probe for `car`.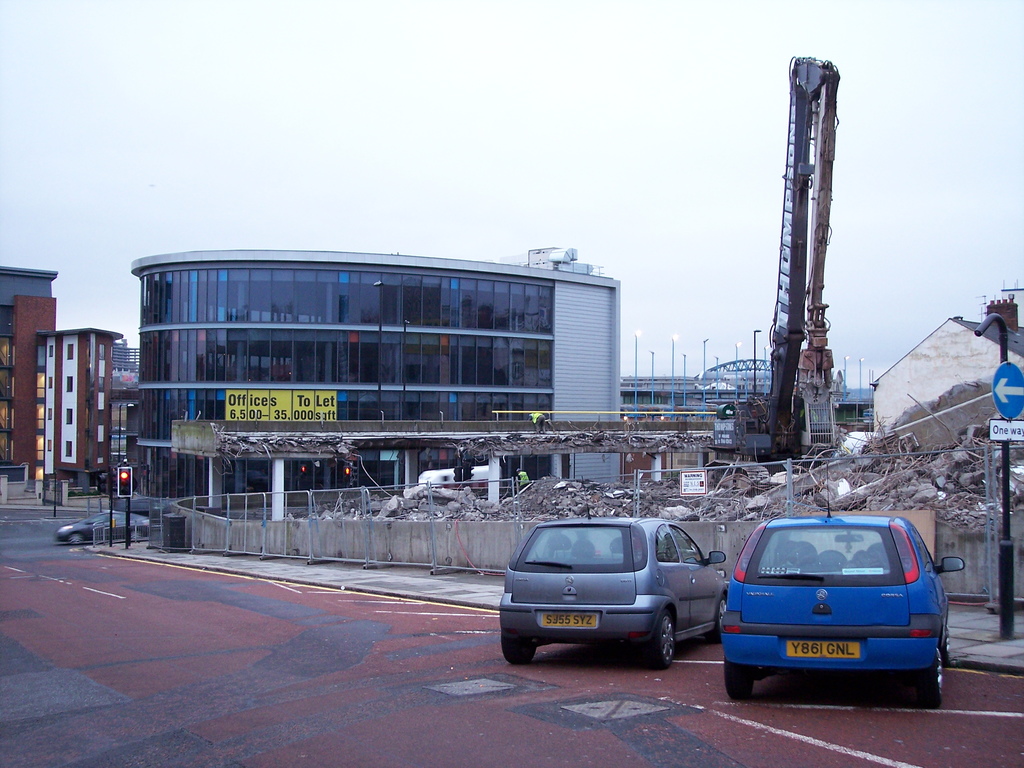
Probe result: x1=499, y1=524, x2=726, y2=677.
